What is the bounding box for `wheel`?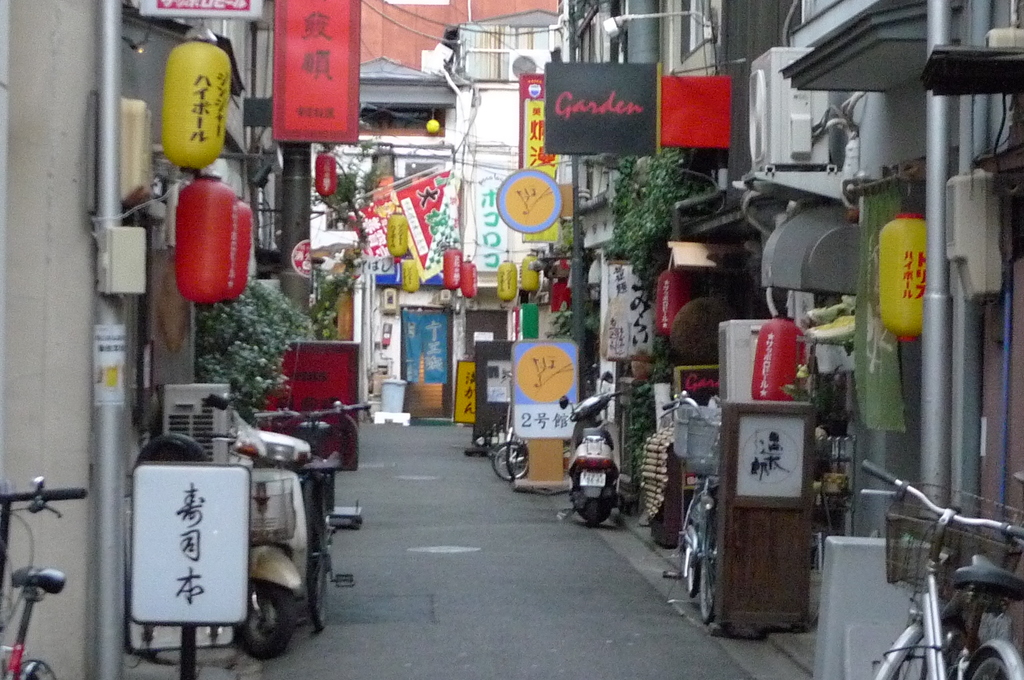
[x1=572, y1=498, x2=612, y2=521].
